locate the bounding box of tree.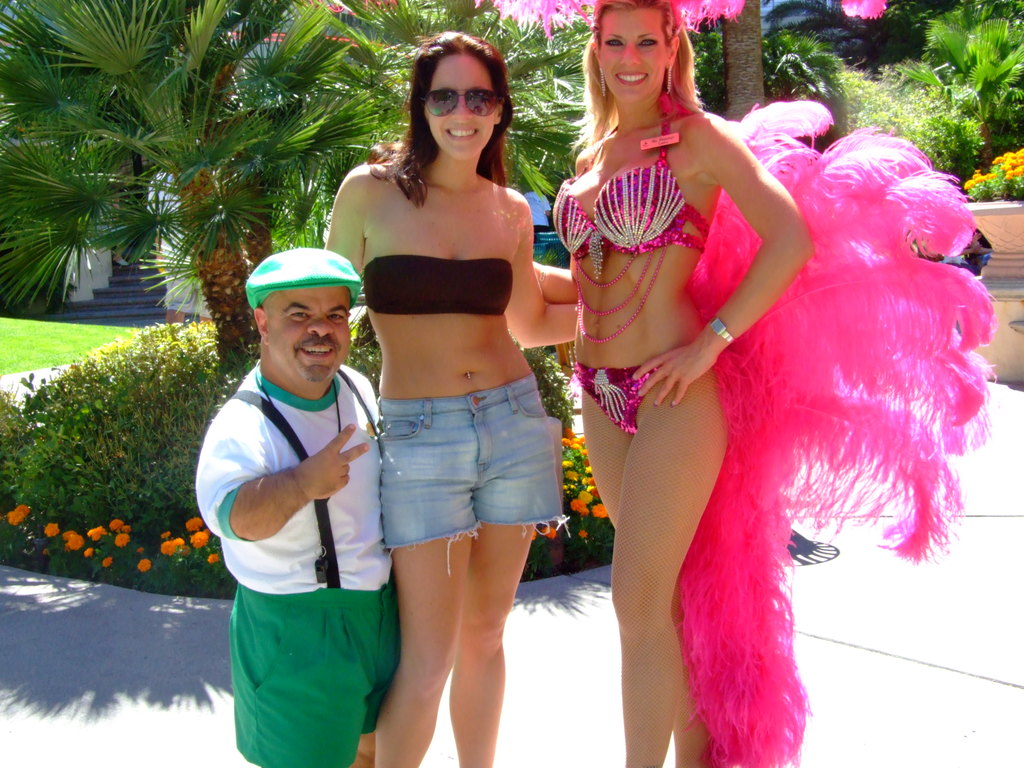
Bounding box: box(3, 0, 418, 397).
